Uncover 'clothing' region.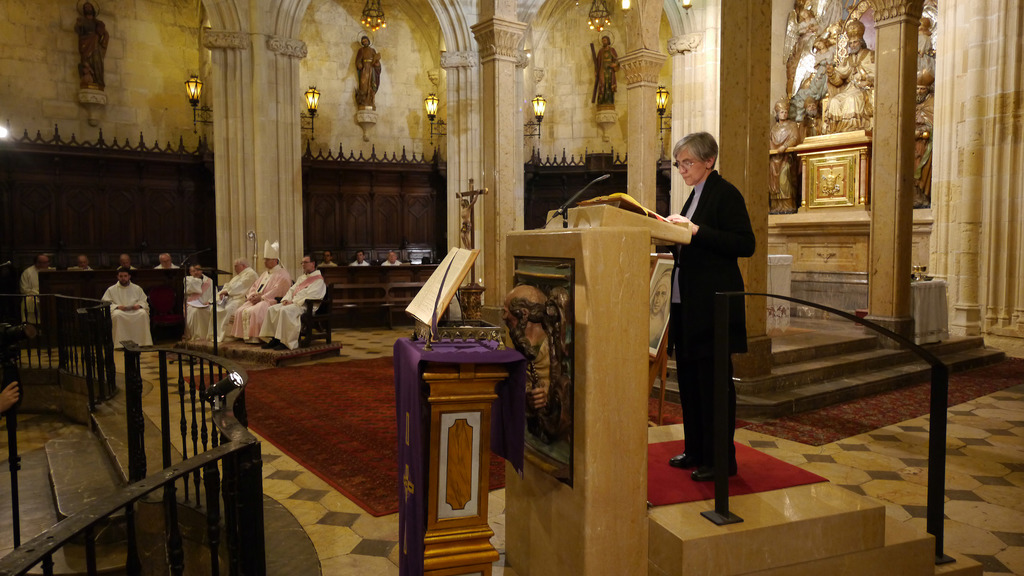
Uncovered: 106, 275, 150, 348.
